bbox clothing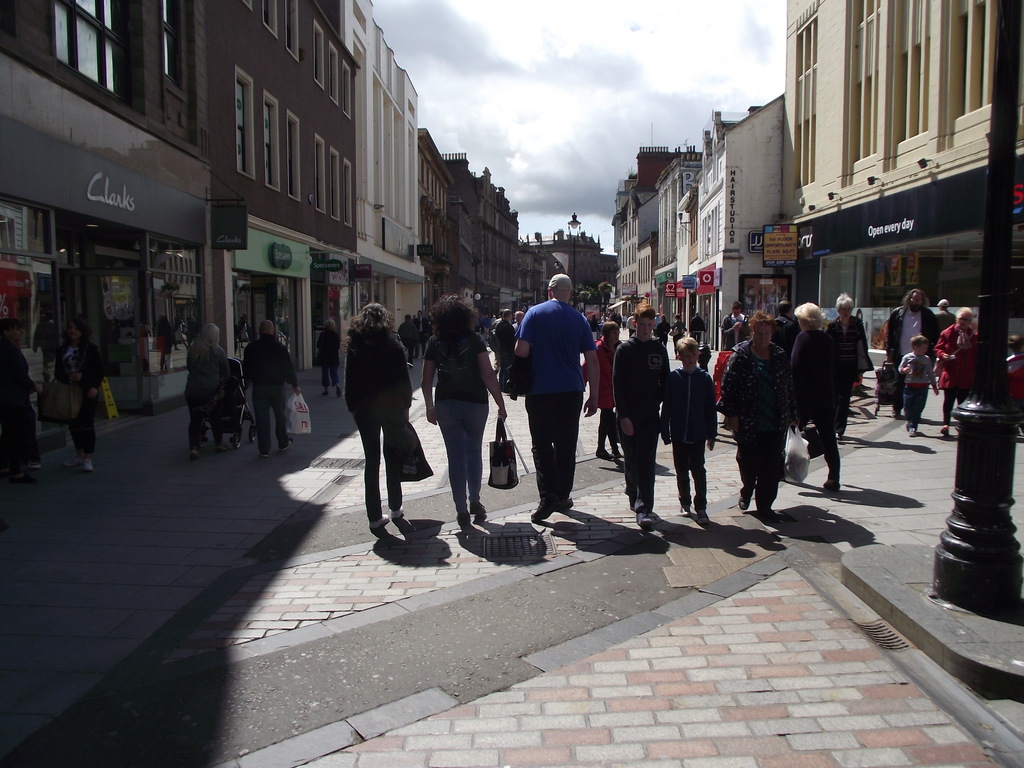
929/305/958/342
